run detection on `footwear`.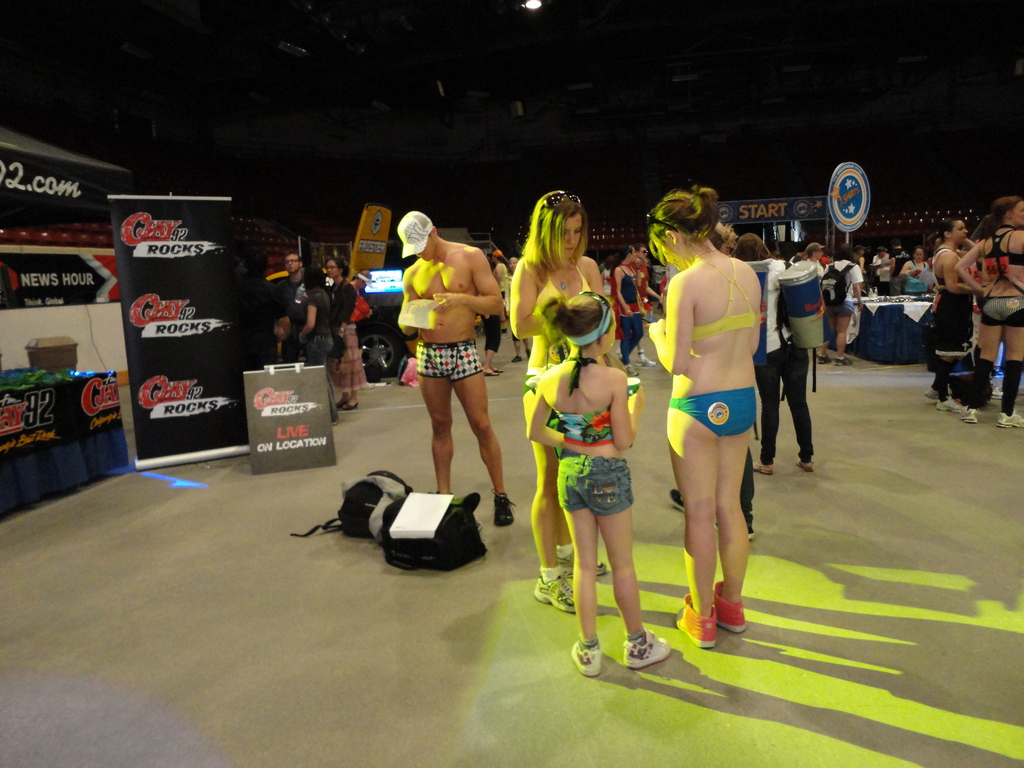
Result: bbox=[959, 407, 980, 426].
